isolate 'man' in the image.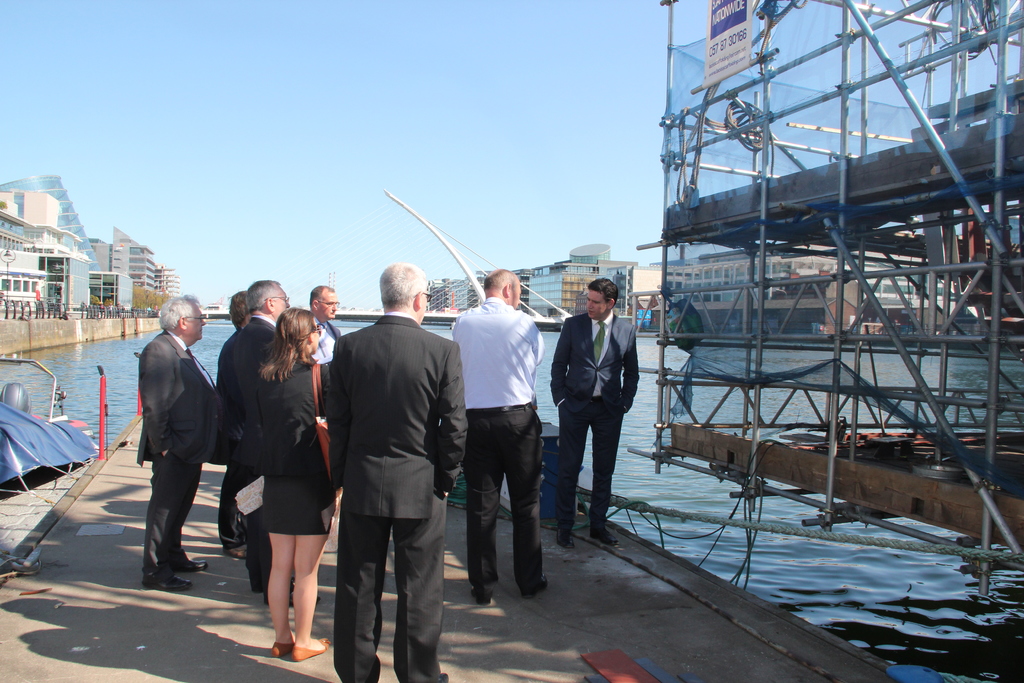
Isolated region: 136, 292, 221, 595.
